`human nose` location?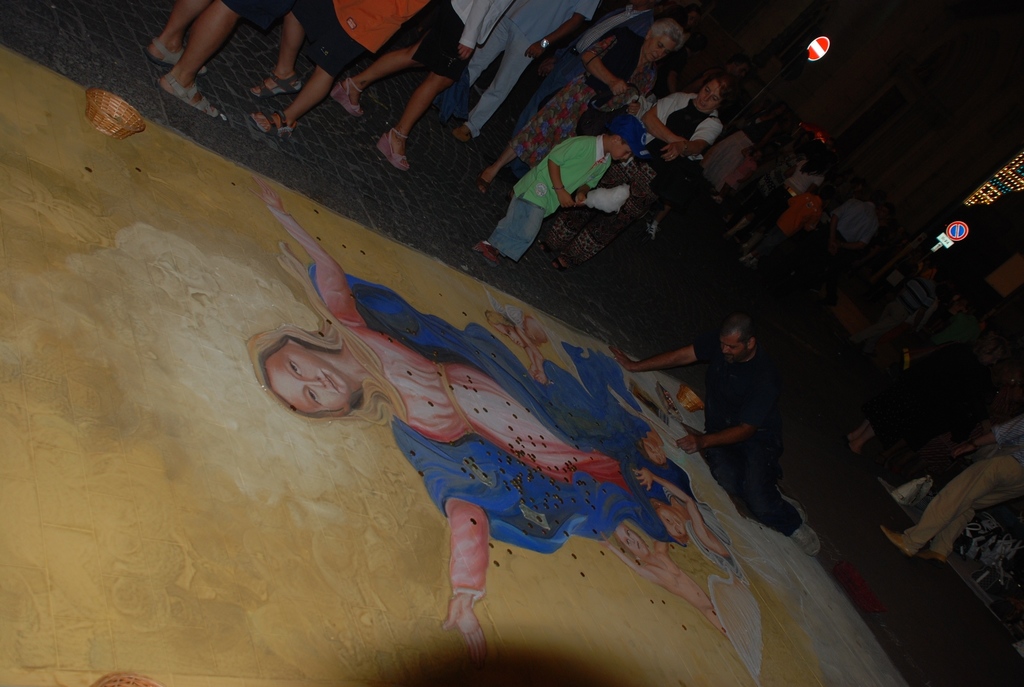
Rect(705, 93, 712, 102)
